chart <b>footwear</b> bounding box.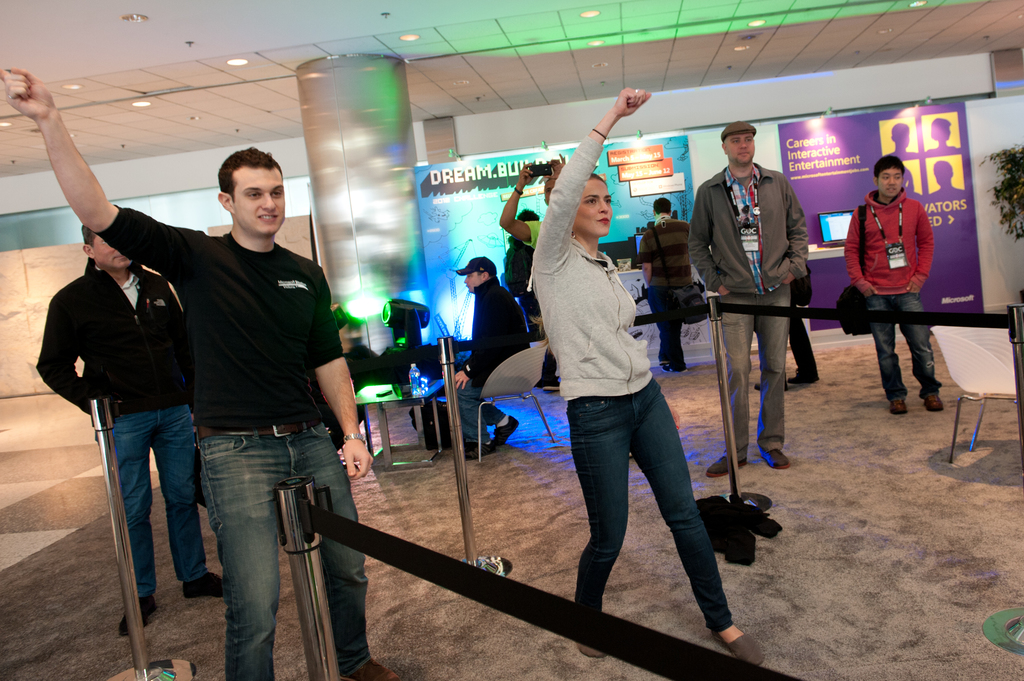
Charted: left=464, top=440, right=489, bottom=458.
